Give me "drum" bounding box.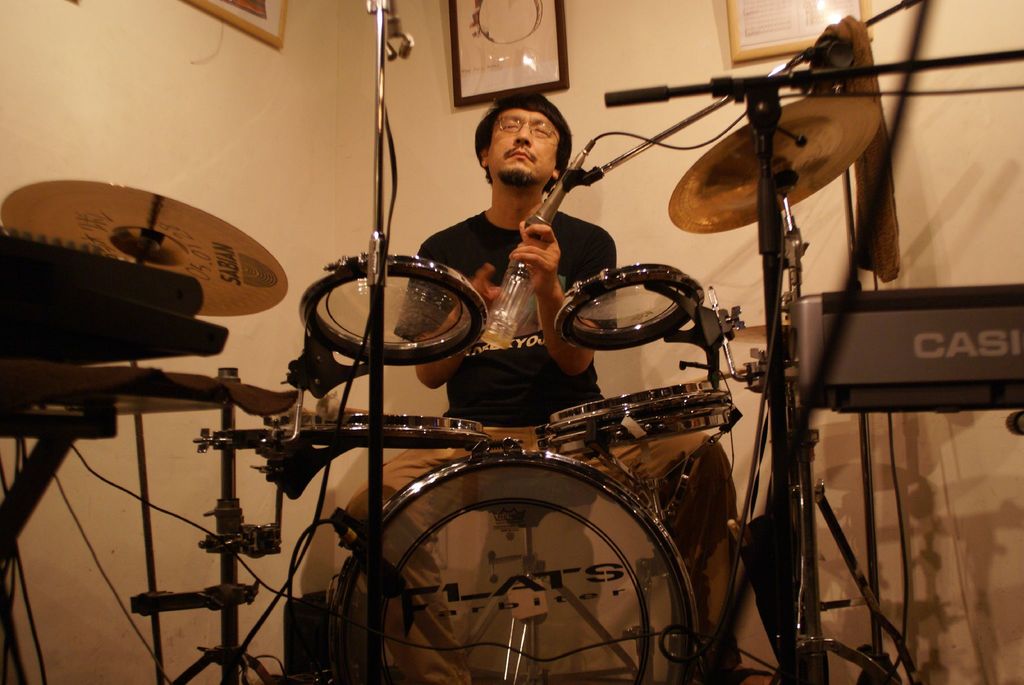
[x1=552, y1=262, x2=708, y2=351].
